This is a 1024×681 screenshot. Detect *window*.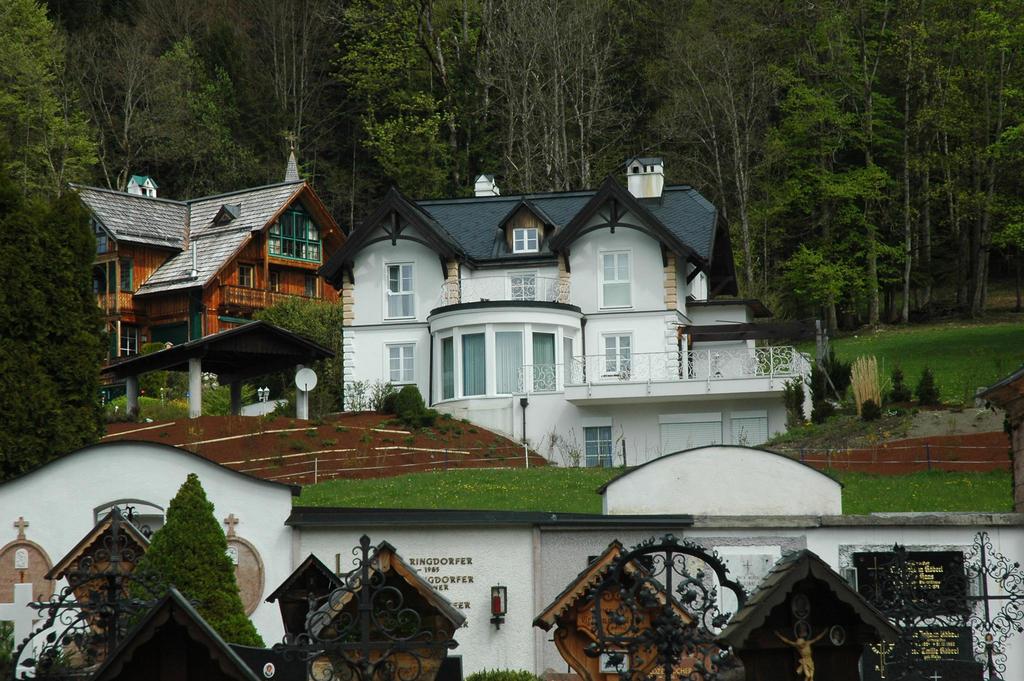
rect(93, 263, 118, 292).
